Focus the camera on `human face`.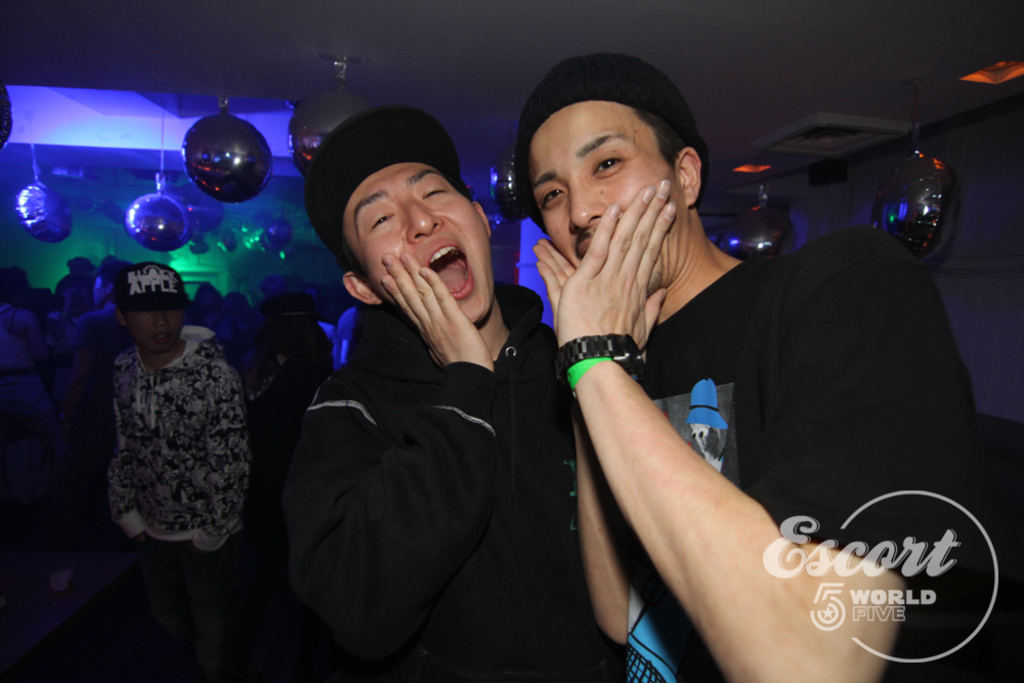
Focus region: rect(94, 280, 108, 306).
